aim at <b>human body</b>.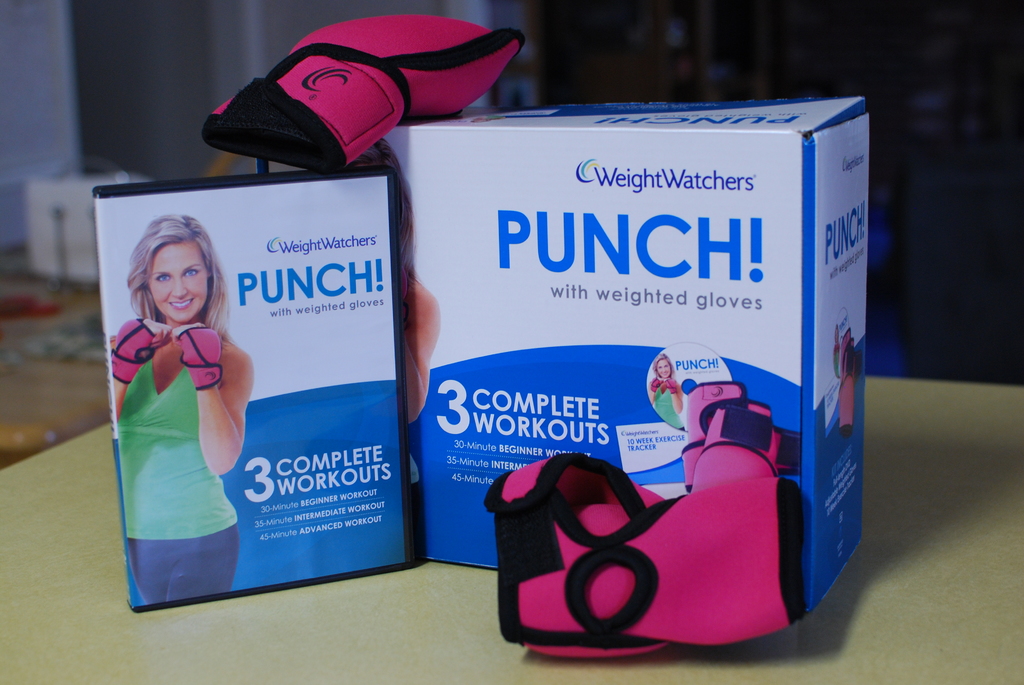
Aimed at [x1=103, y1=217, x2=253, y2=567].
